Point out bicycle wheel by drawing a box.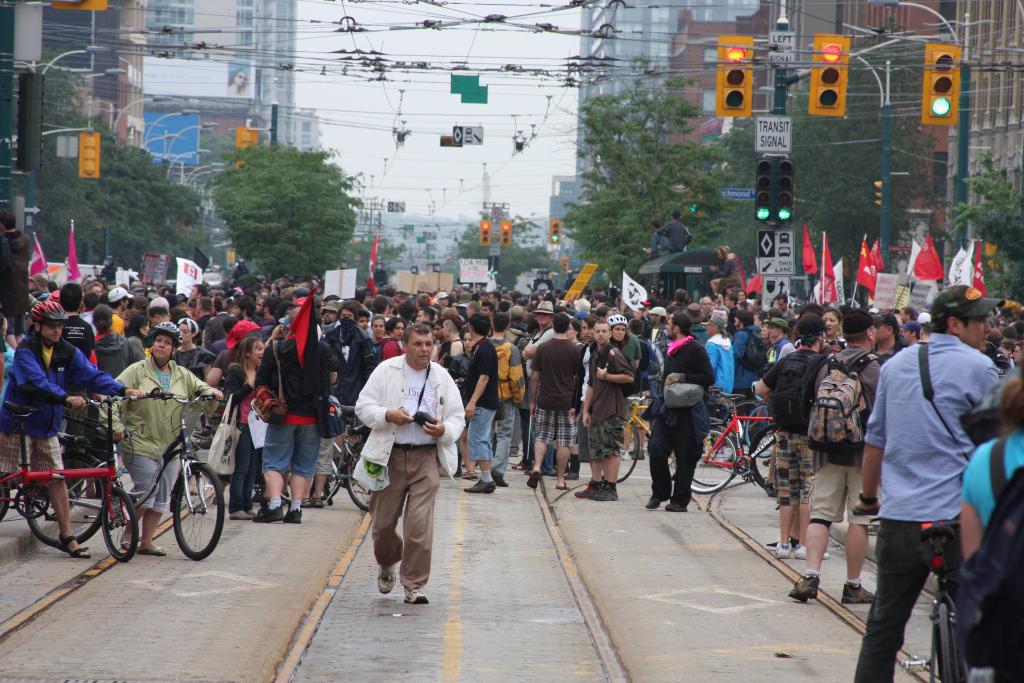
(left=343, top=444, right=371, bottom=515).
